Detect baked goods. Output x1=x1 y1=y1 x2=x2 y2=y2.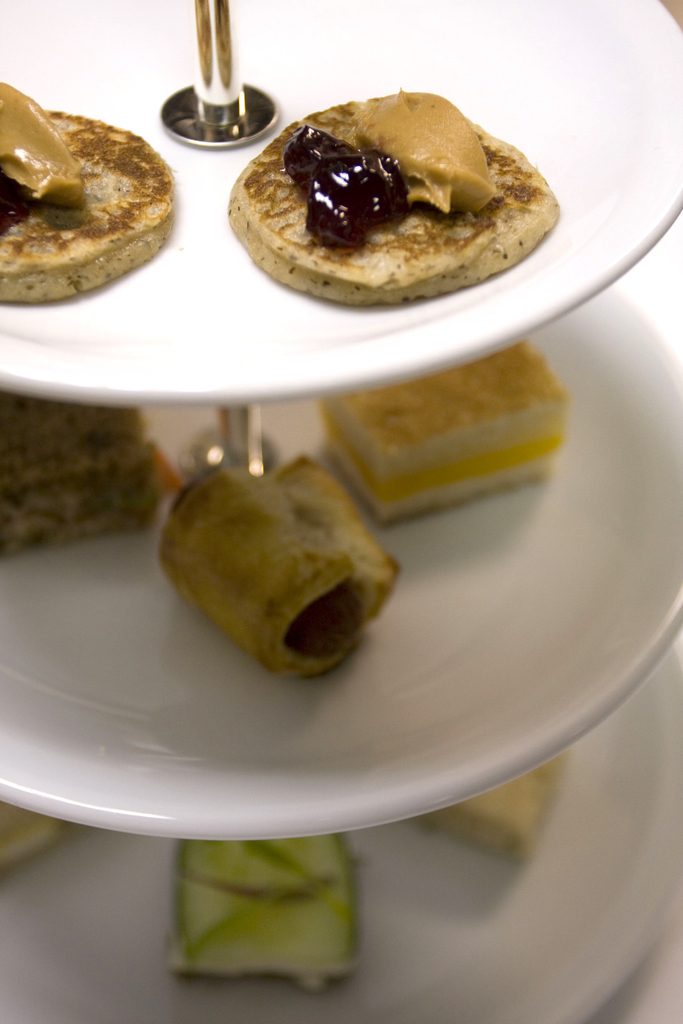
x1=411 y1=746 x2=564 y2=853.
